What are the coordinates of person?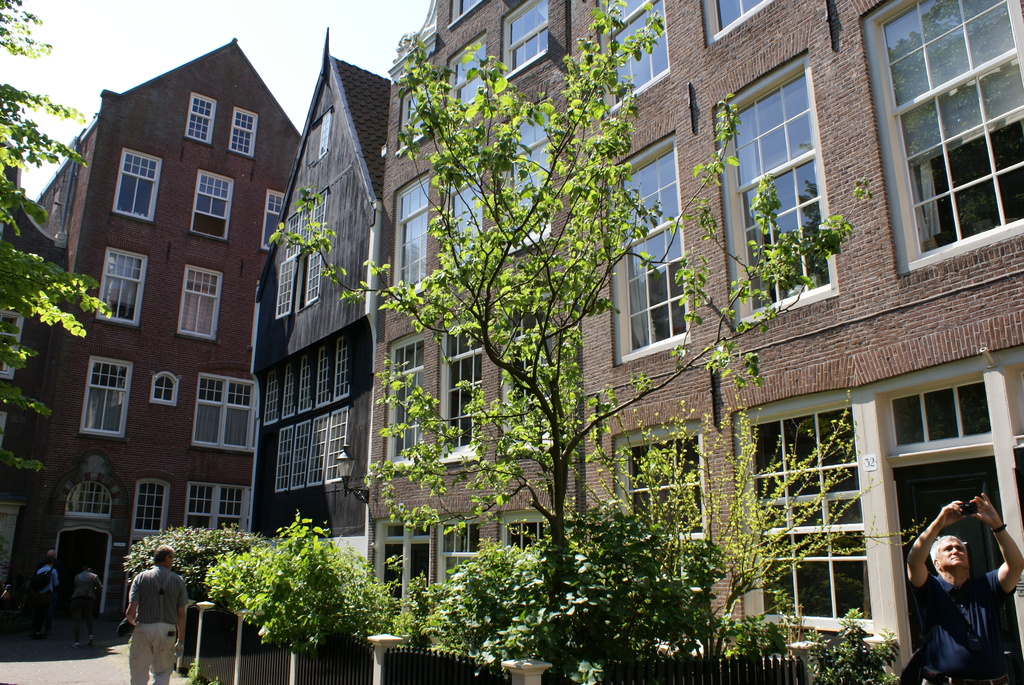
905:494:1023:684.
